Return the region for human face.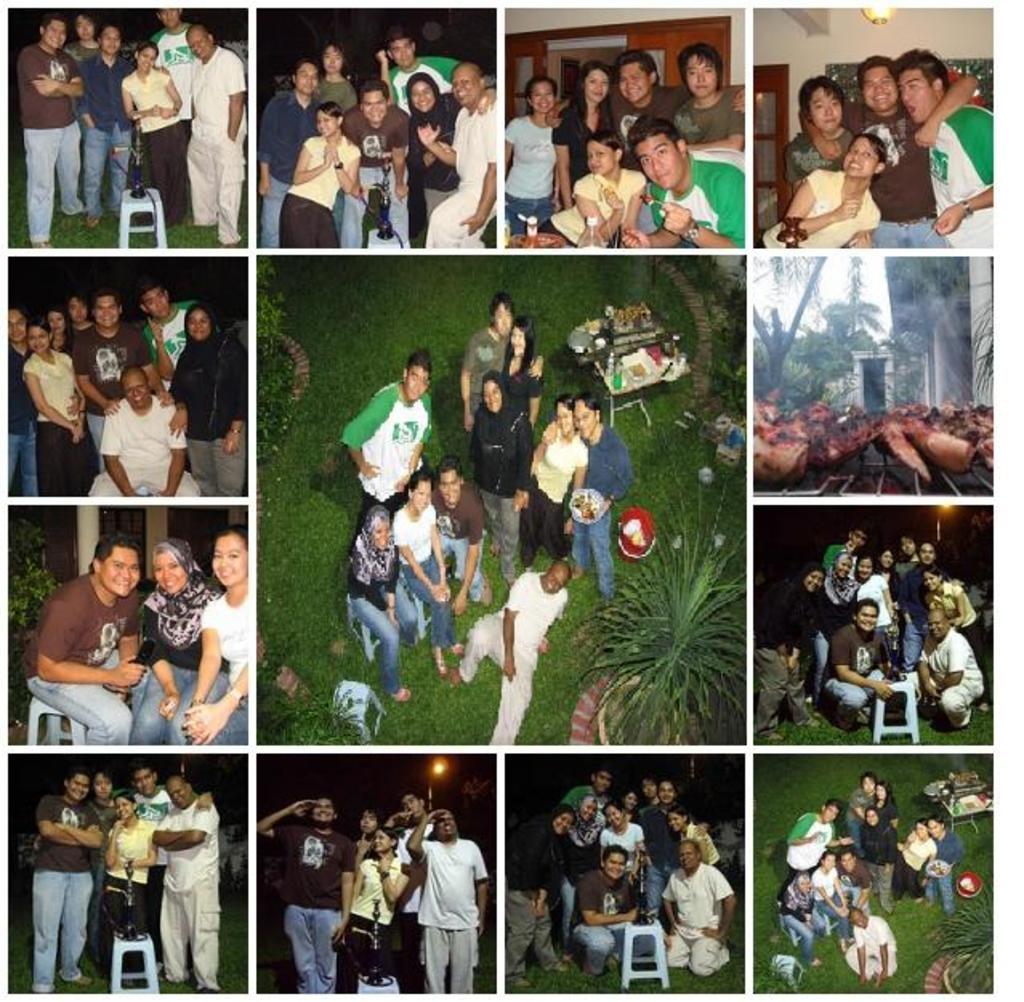
{"x1": 668, "y1": 814, "x2": 683, "y2": 832}.
